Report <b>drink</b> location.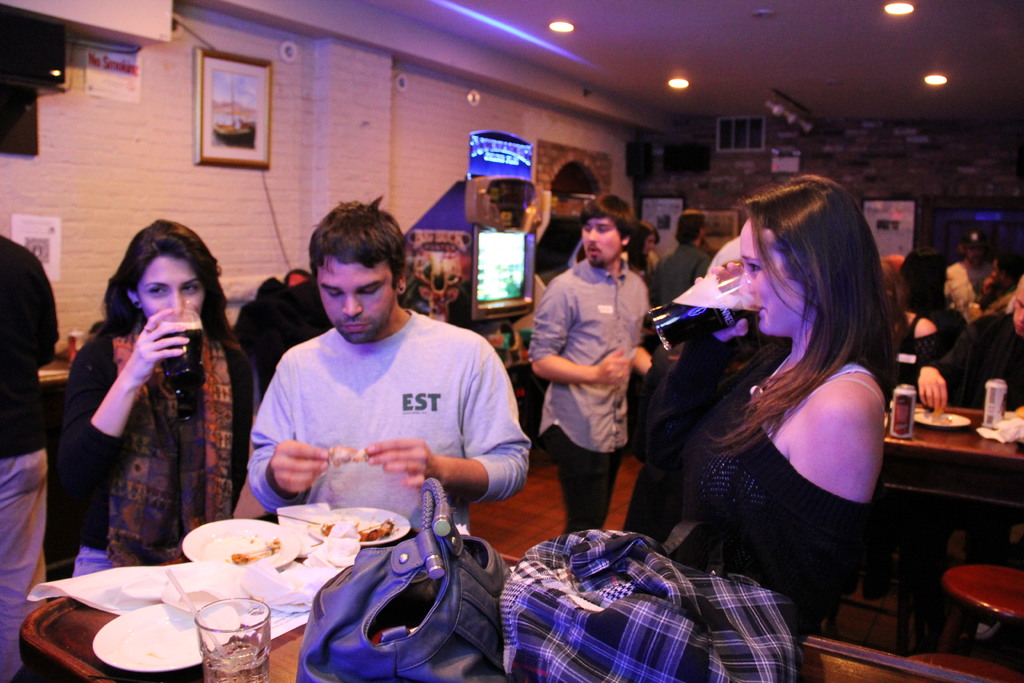
Report: x1=161 y1=317 x2=201 y2=393.
